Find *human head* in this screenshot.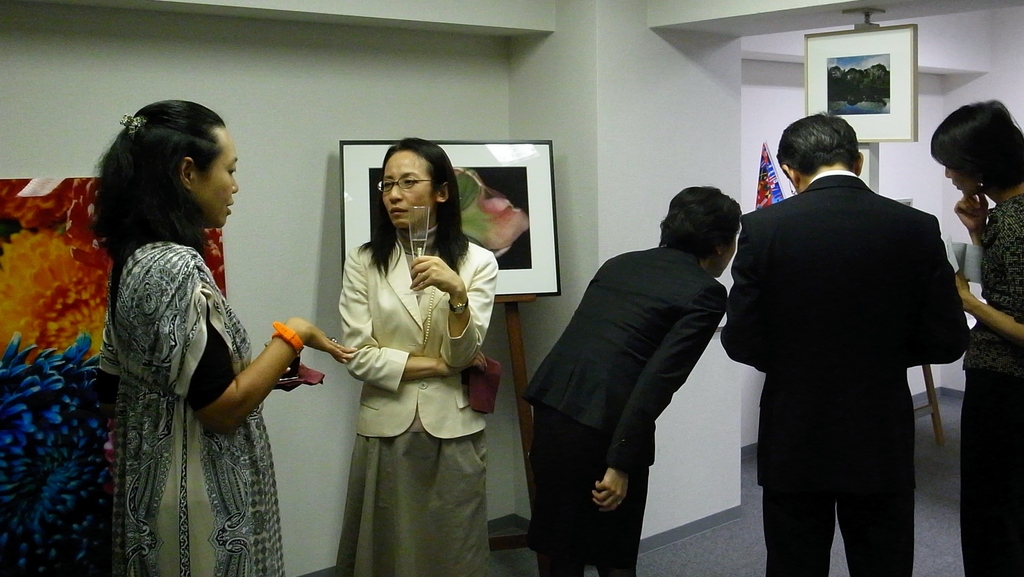
The bounding box for *human head* is left=929, top=99, right=1023, bottom=201.
